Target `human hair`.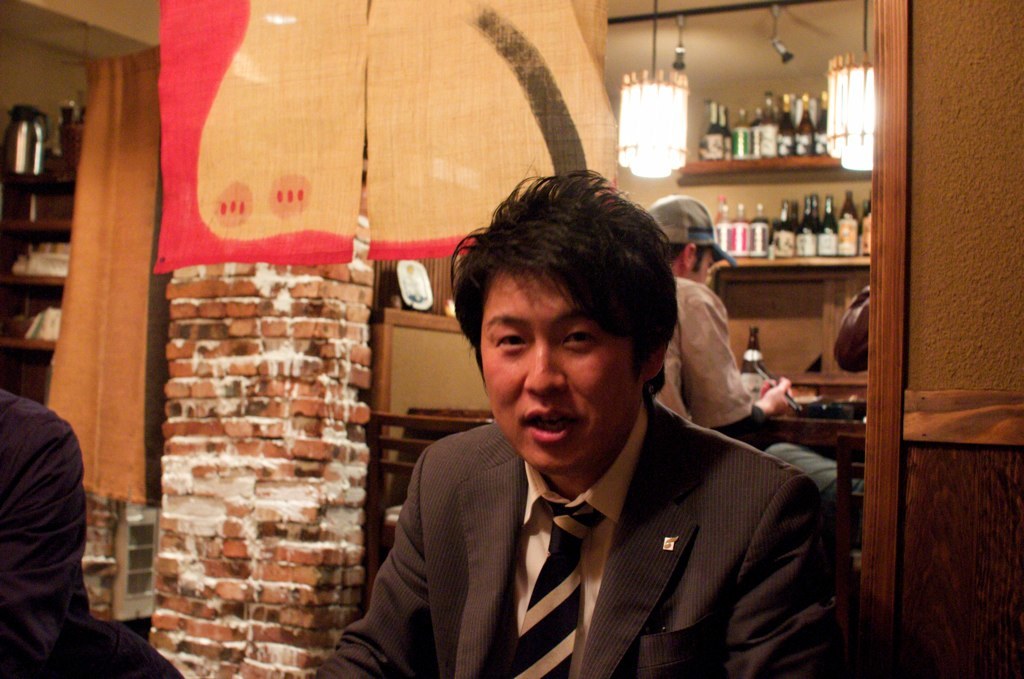
Target region: Rect(437, 188, 667, 447).
